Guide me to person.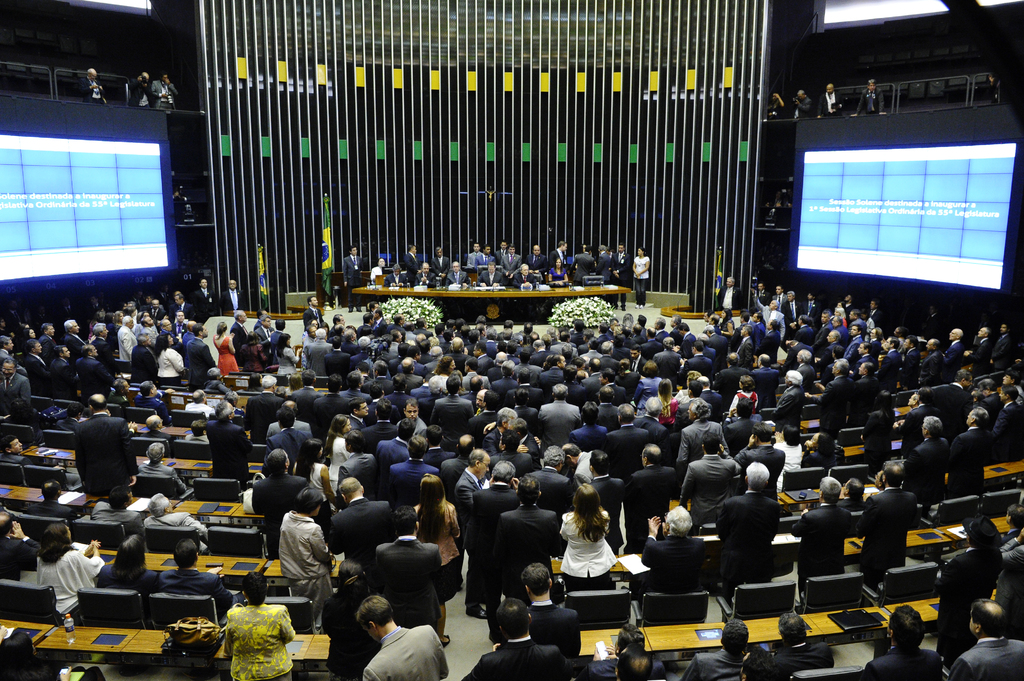
Guidance: bbox=[501, 563, 589, 657].
